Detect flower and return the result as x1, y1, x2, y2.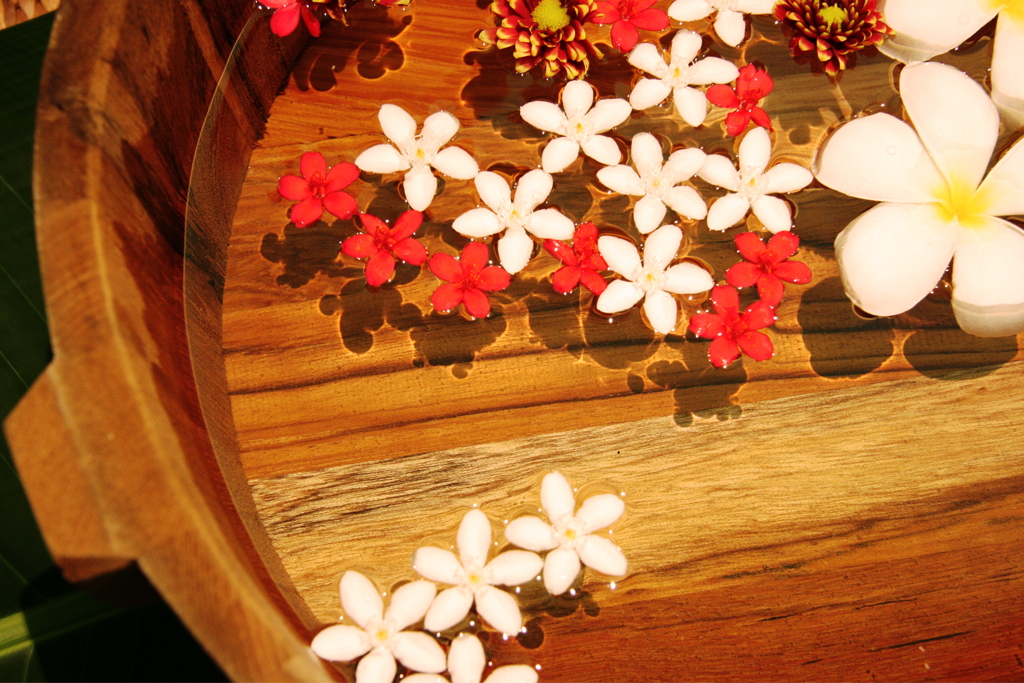
590, 223, 714, 334.
